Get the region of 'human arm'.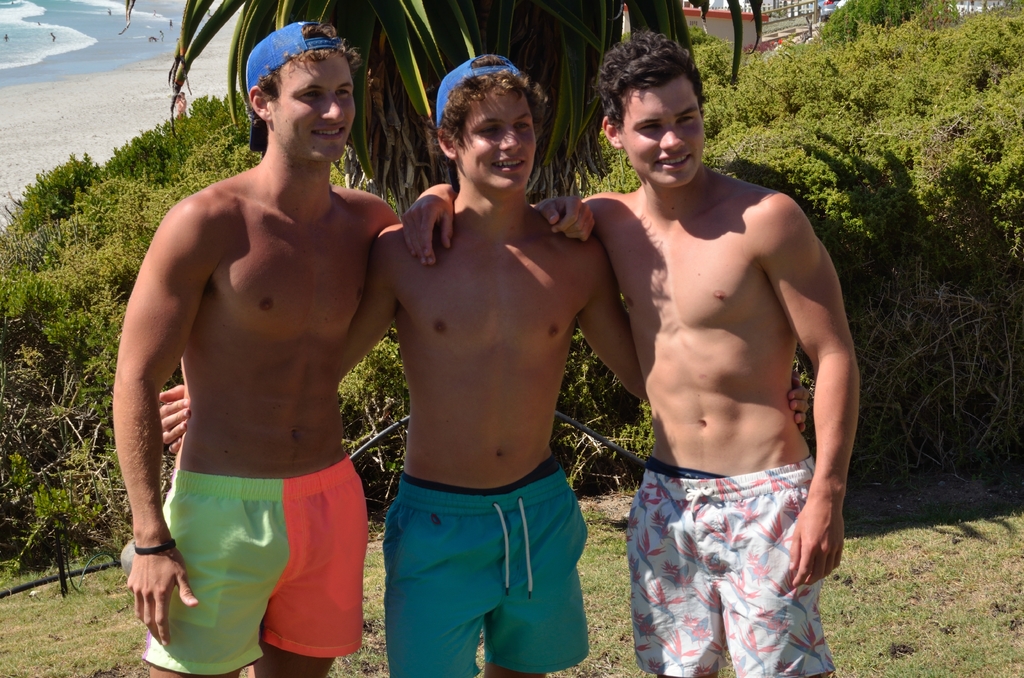
[left=159, top=265, right=396, bottom=442].
